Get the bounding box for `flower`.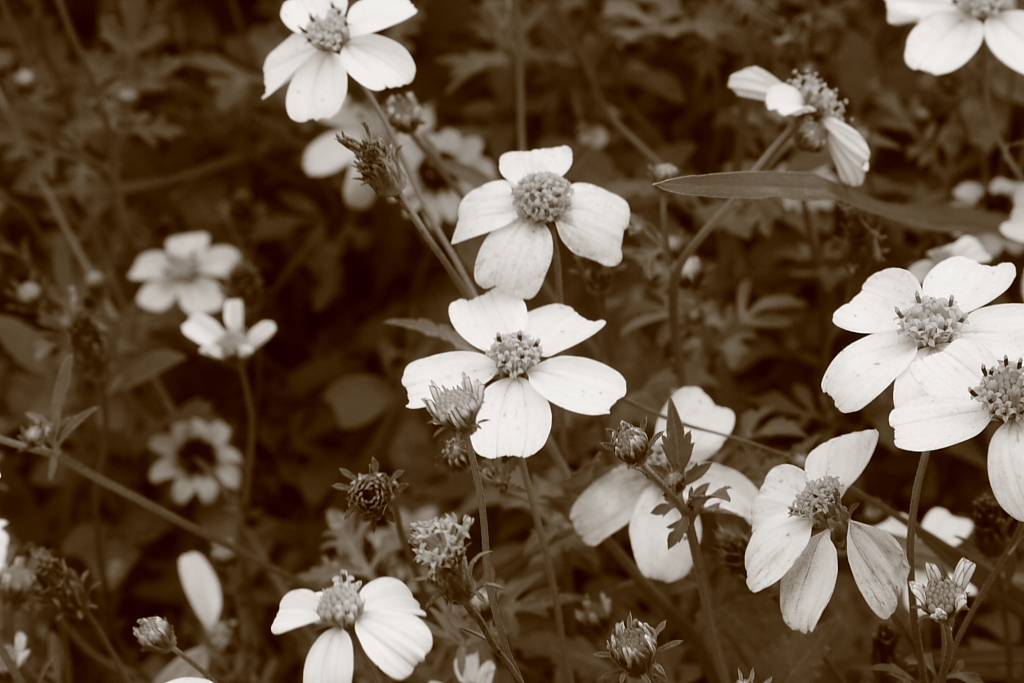
rect(743, 435, 924, 638).
